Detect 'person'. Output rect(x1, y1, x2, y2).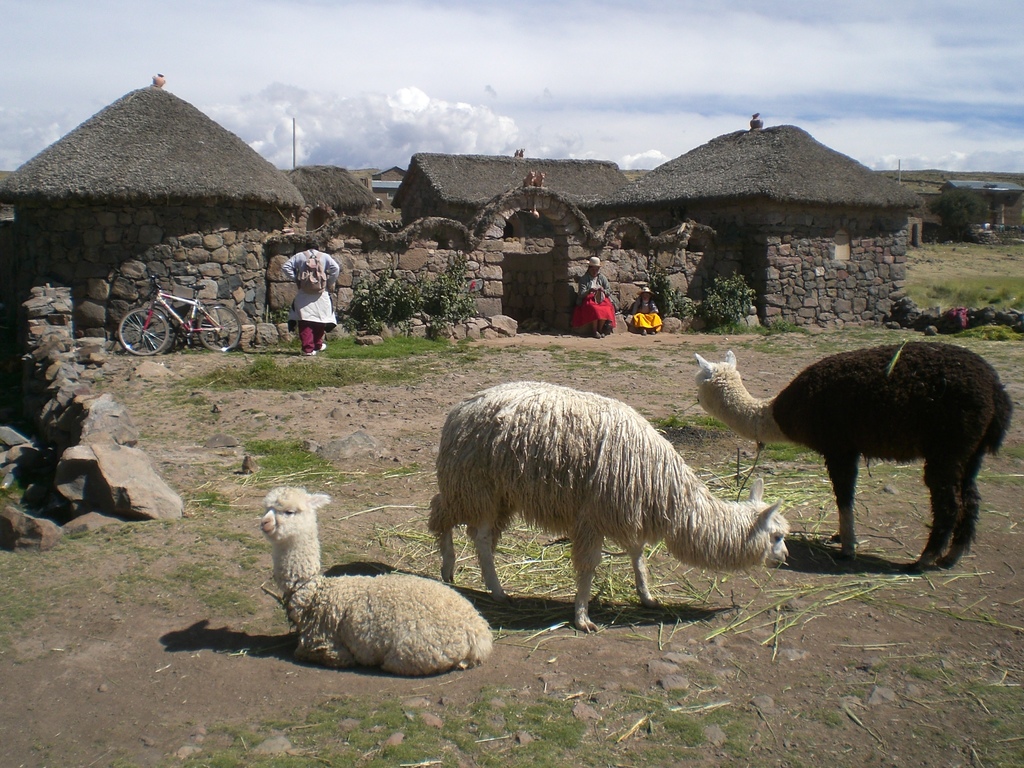
rect(632, 285, 664, 336).
